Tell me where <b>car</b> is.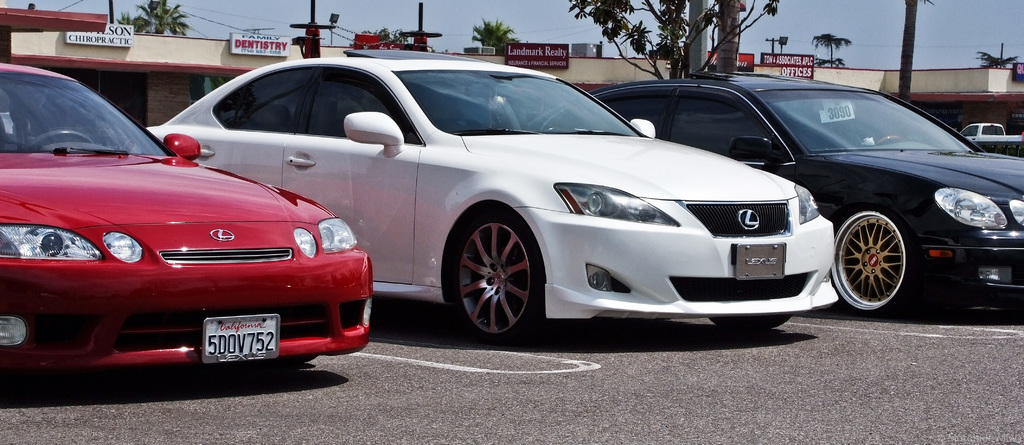
<b>car</b> is at [left=147, top=49, right=841, bottom=351].
